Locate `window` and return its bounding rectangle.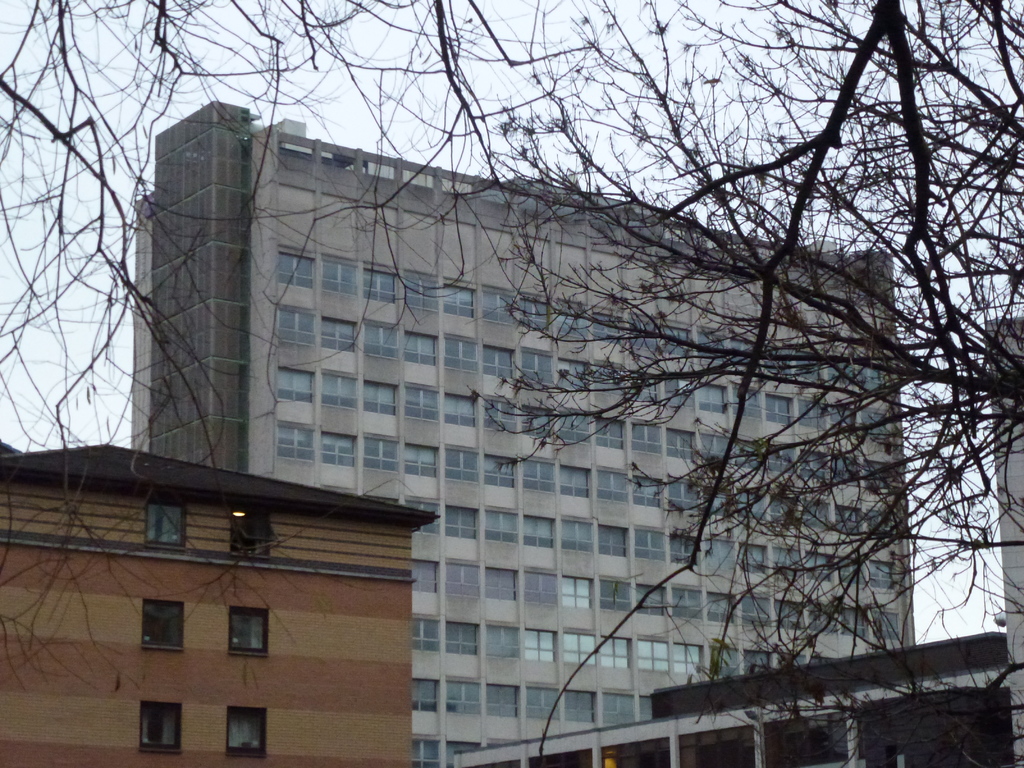
crop(702, 387, 733, 406).
